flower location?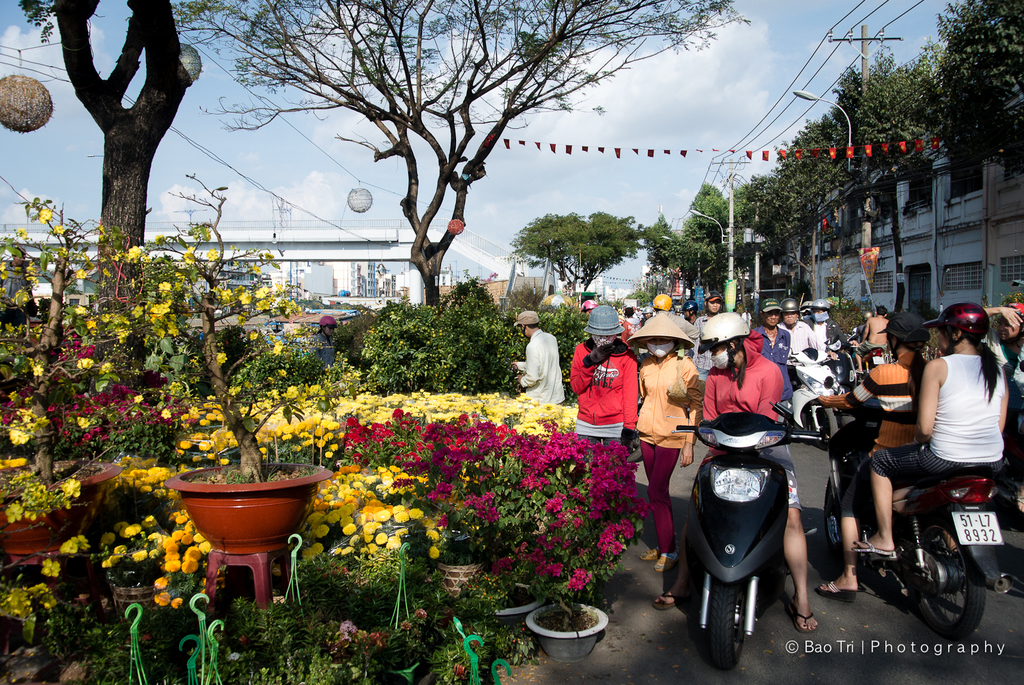
left=392, top=509, right=410, bottom=524
